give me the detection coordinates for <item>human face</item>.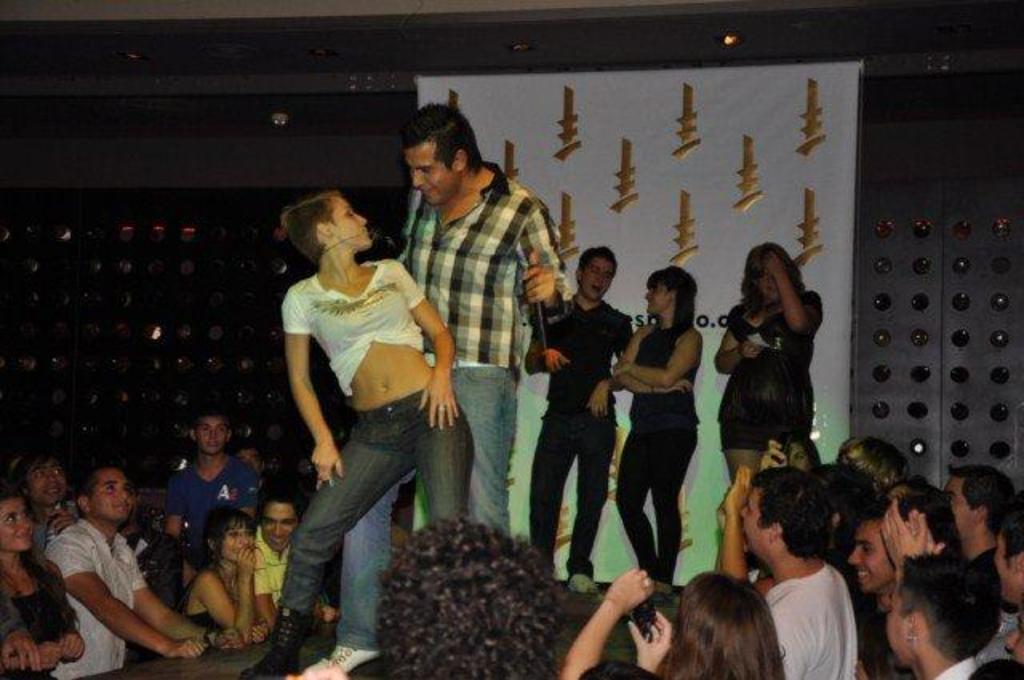
Rect(846, 526, 893, 592).
